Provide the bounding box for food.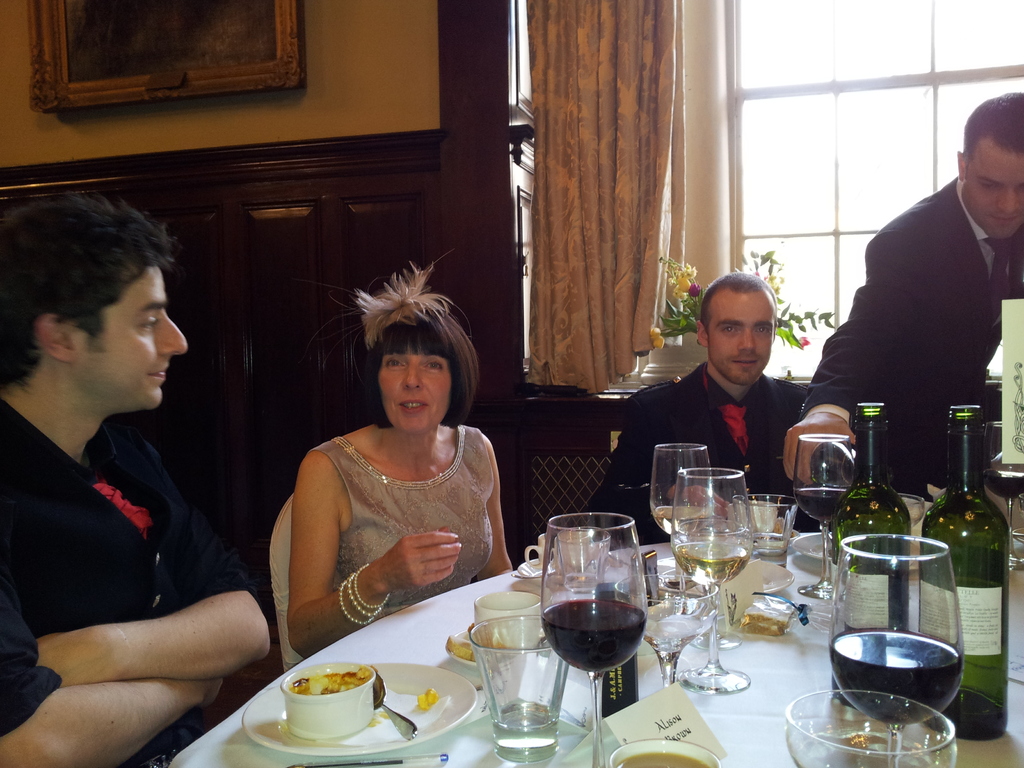
{"x1": 279, "y1": 665, "x2": 384, "y2": 748}.
